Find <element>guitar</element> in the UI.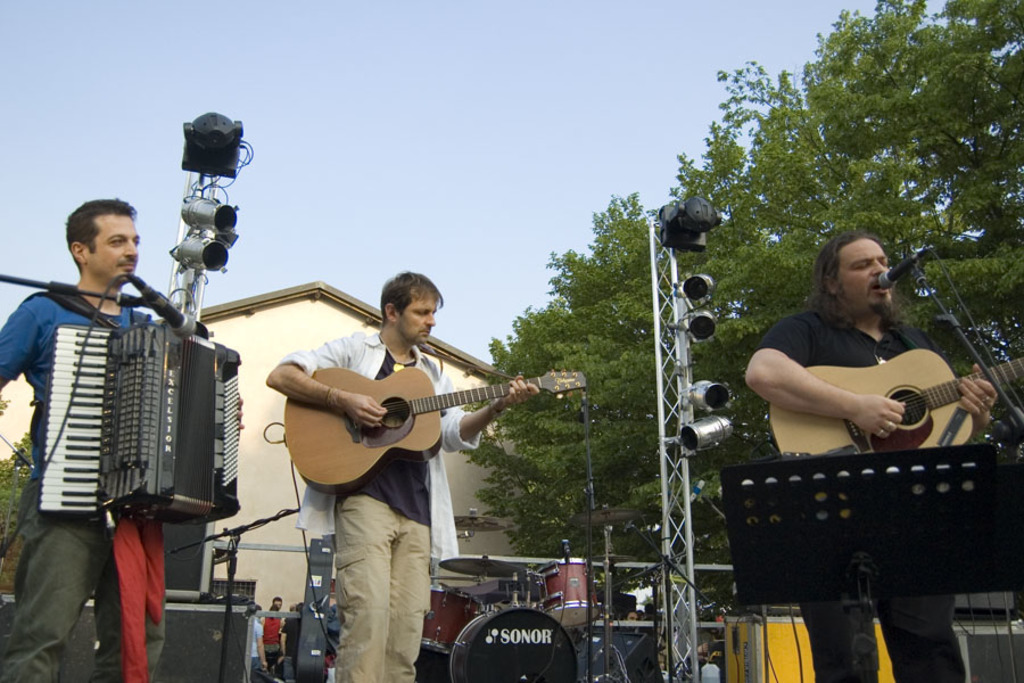
UI element at <box>278,361,589,503</box>.
